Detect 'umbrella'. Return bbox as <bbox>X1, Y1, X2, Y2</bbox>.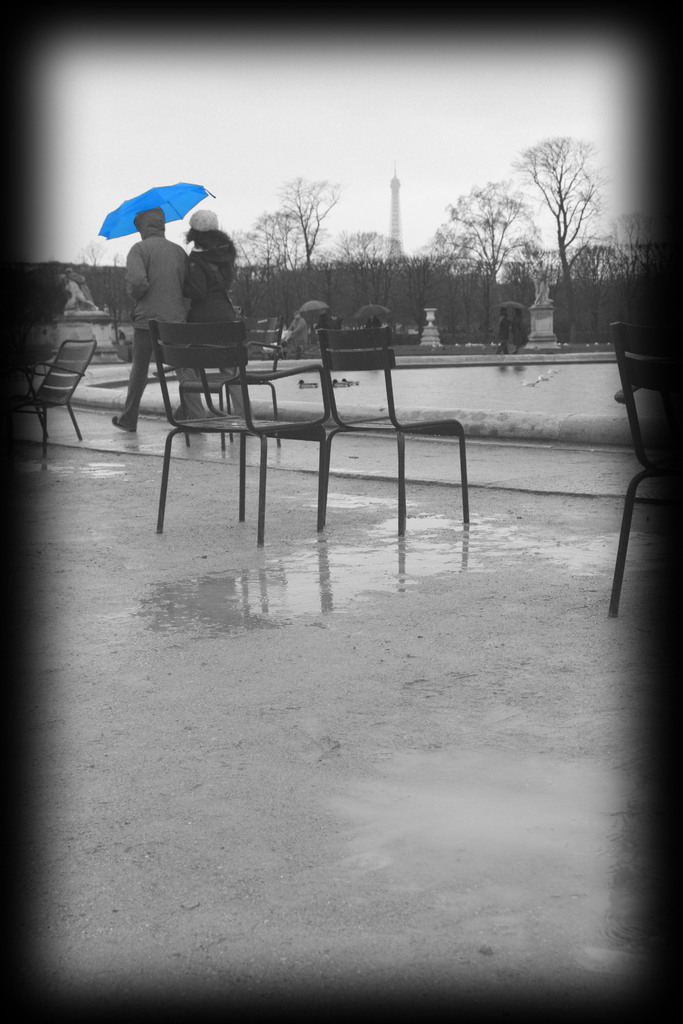
<bbox>99, 176, 227, 252</bbox>.
